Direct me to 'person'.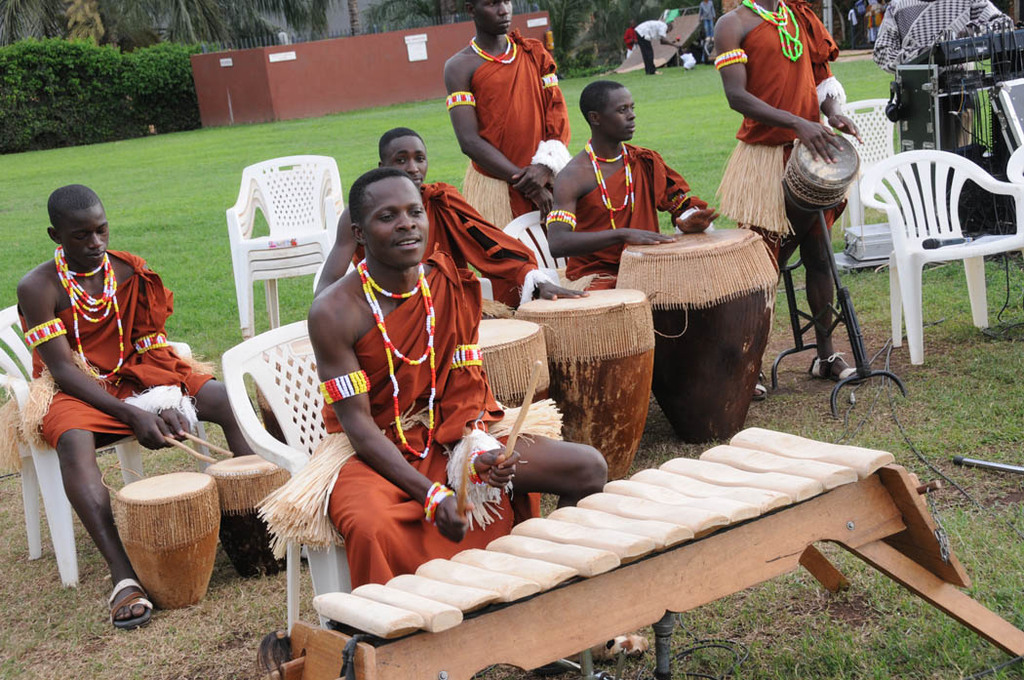
Direction: pyautogui.locateOnScreen(865, 0, 1022, 144).
